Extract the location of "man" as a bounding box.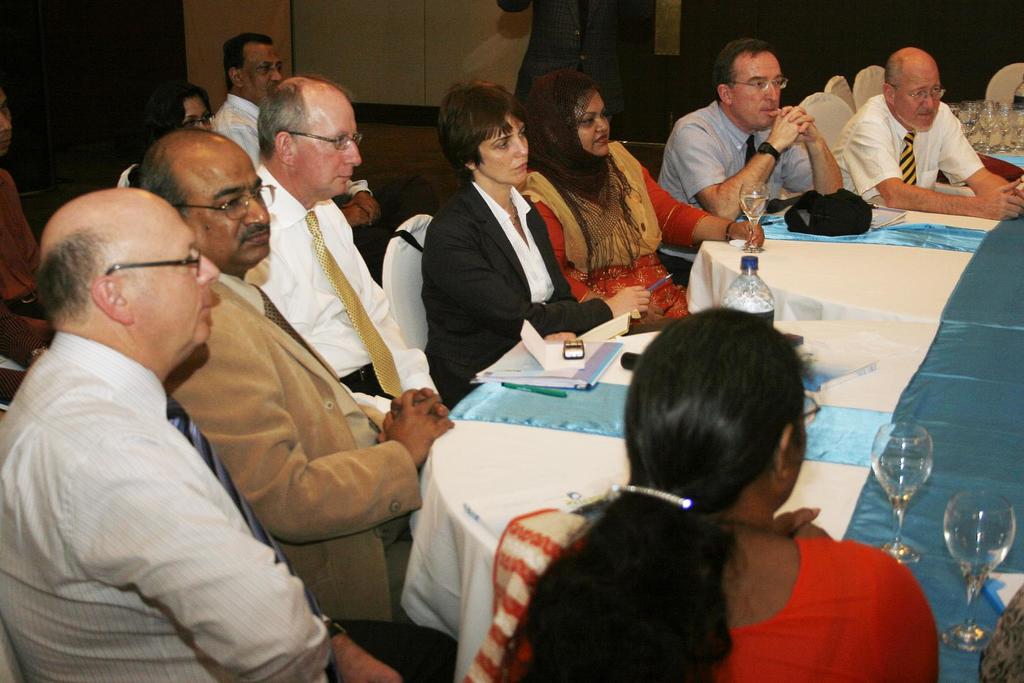
select_region(124, 129, 456, 615).
